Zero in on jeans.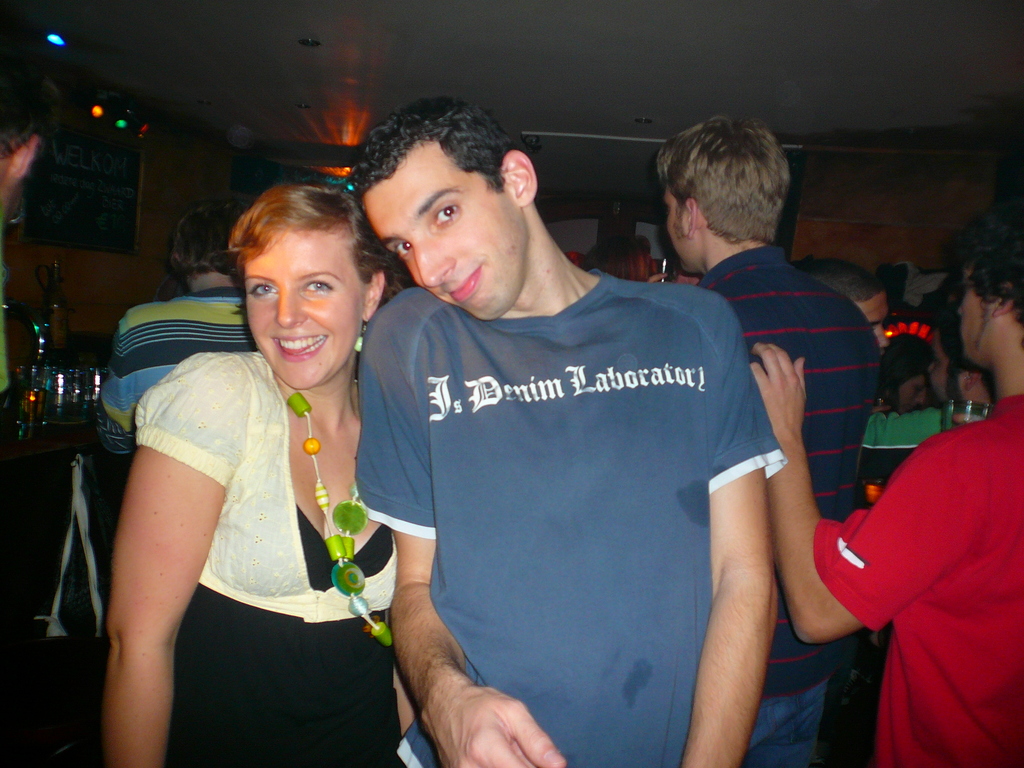
Zeroed in: {"x1": 744, "y1": 694, "x2": 821, "y2": 767}.
